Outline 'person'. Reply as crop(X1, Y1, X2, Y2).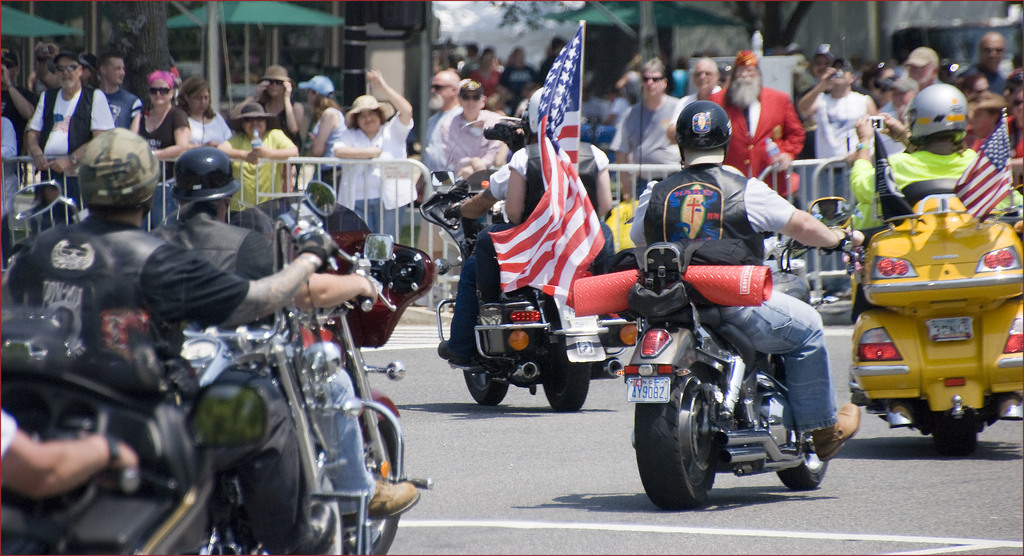
crop(150, 143, 424, 537).
